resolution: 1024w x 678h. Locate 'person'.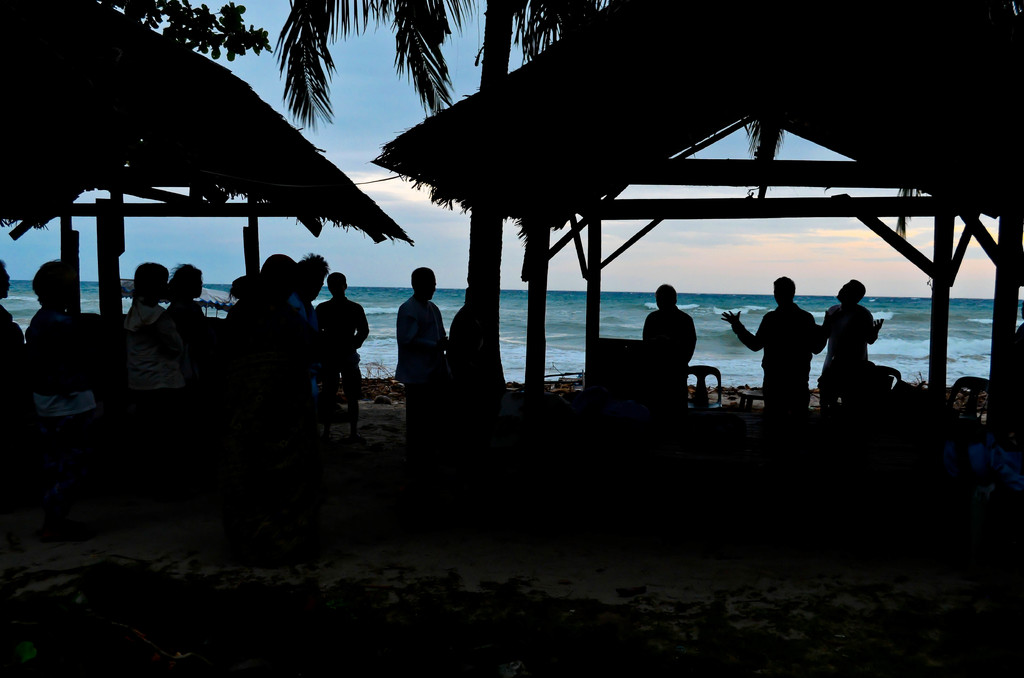
bbox=(212, 258, 318, 523).
